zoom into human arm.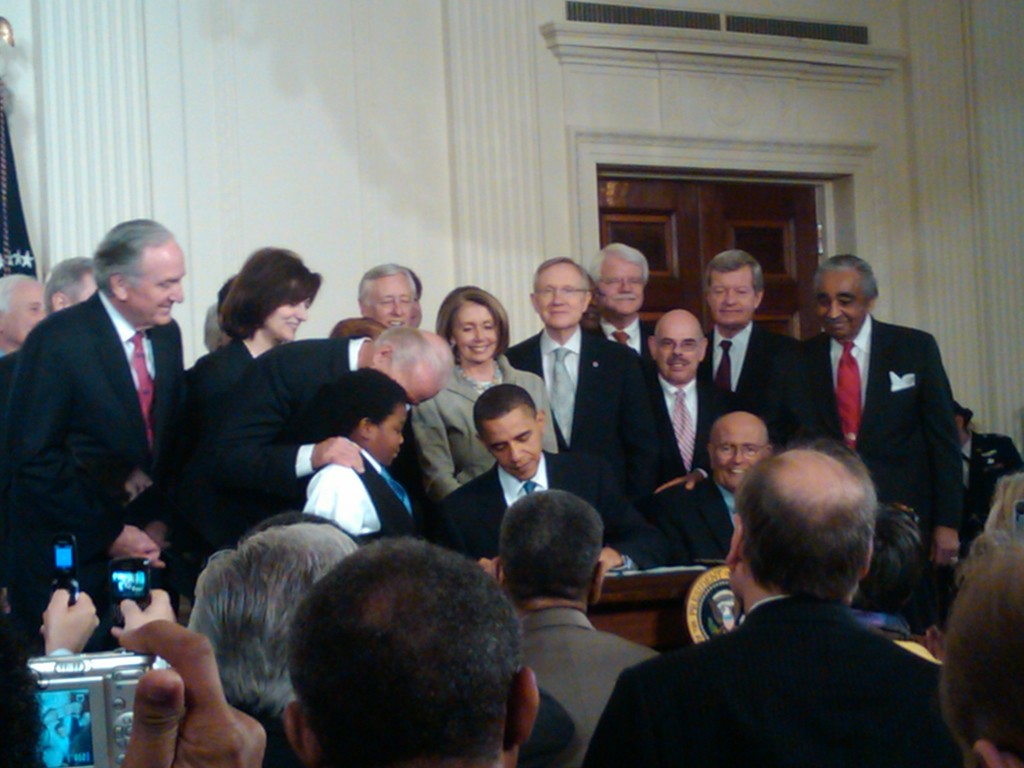
Zoom target: bbox=(596, 483, 655, 570).
